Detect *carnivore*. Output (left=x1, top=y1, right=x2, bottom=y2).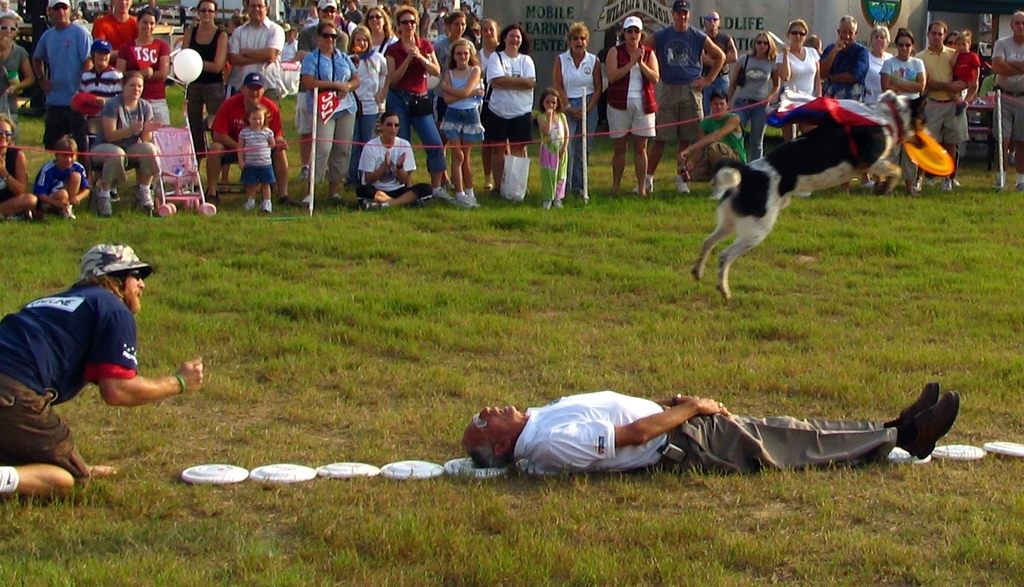
(left=451, top=381, right=965, bottom=481).
